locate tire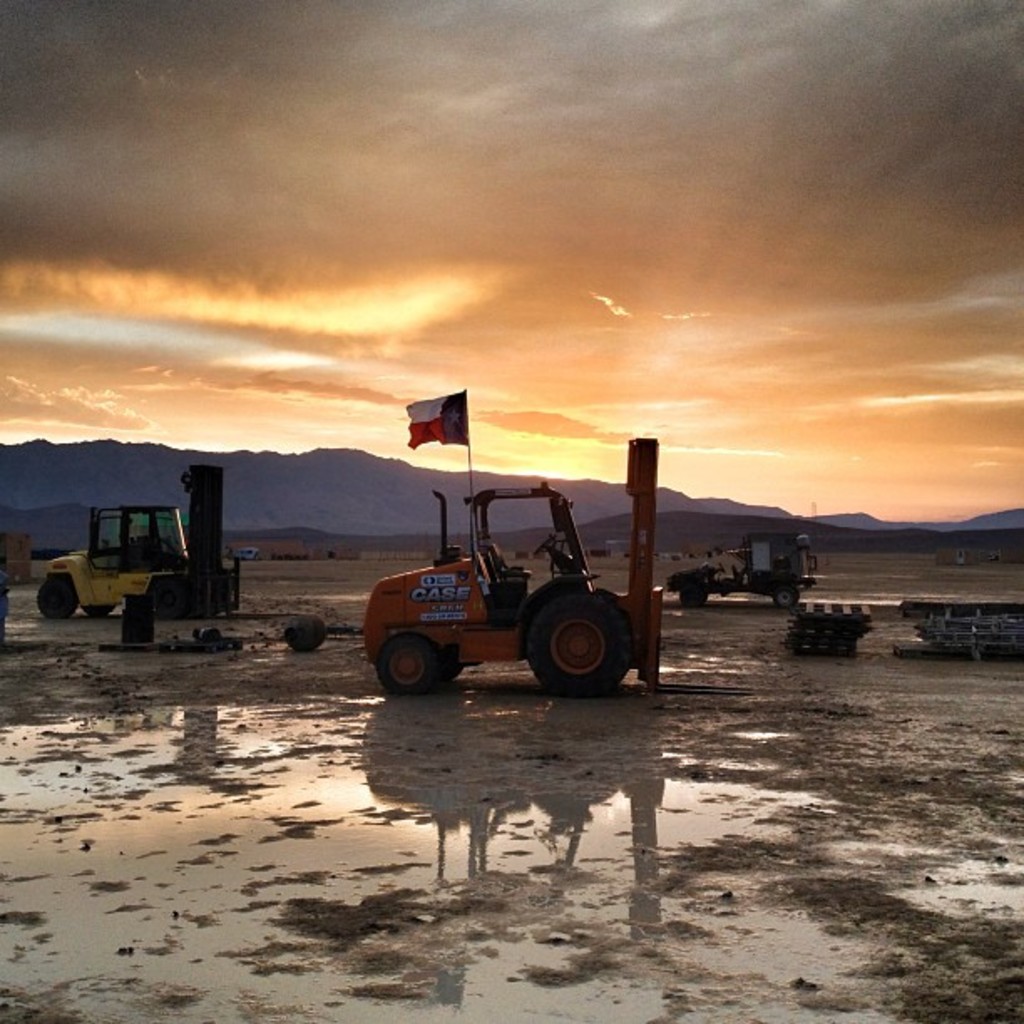
select_region(445, 661, 462, 683)
